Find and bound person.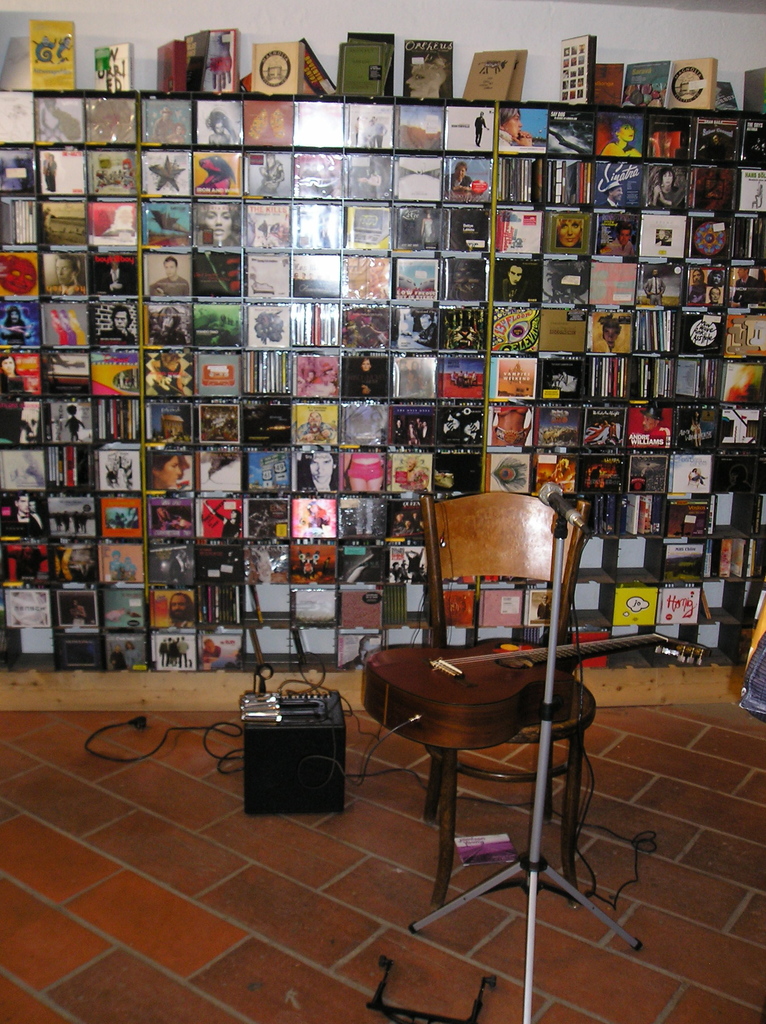
Bound: select_region(497, 262, 528, 302).
